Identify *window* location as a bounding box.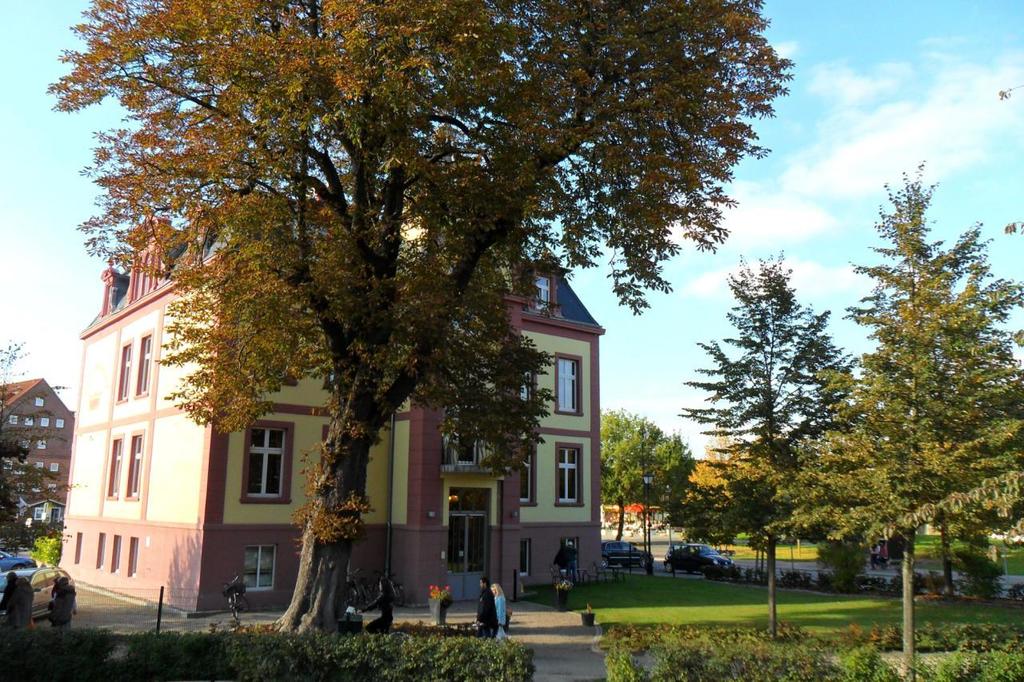
bbox=(516, 448, 538, 505).
